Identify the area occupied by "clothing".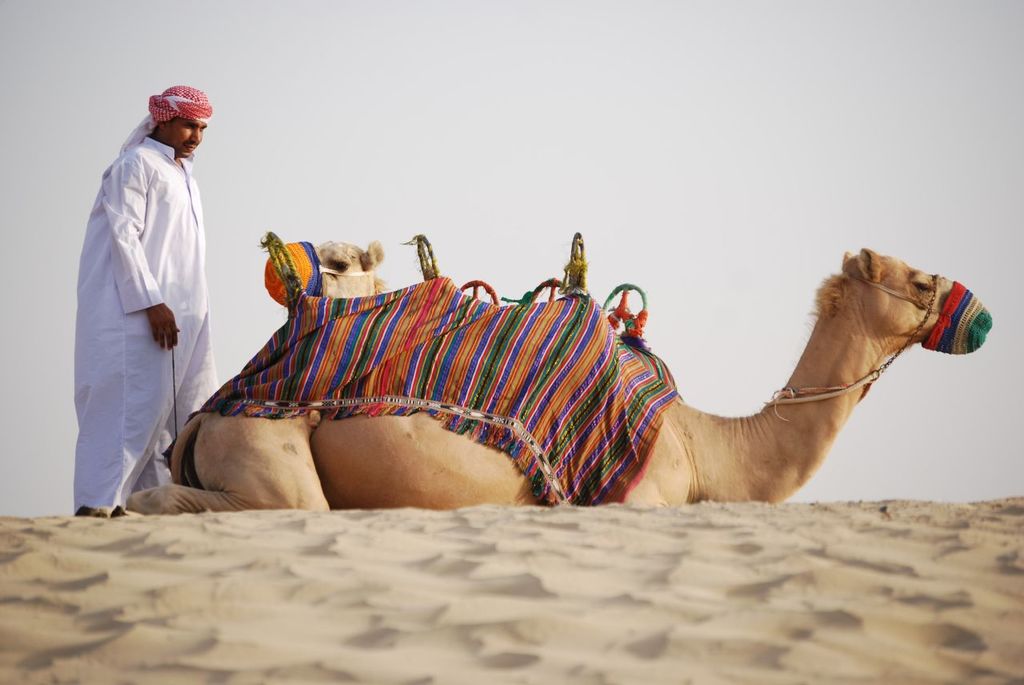
Area: region(67, 102, 233, 509).
